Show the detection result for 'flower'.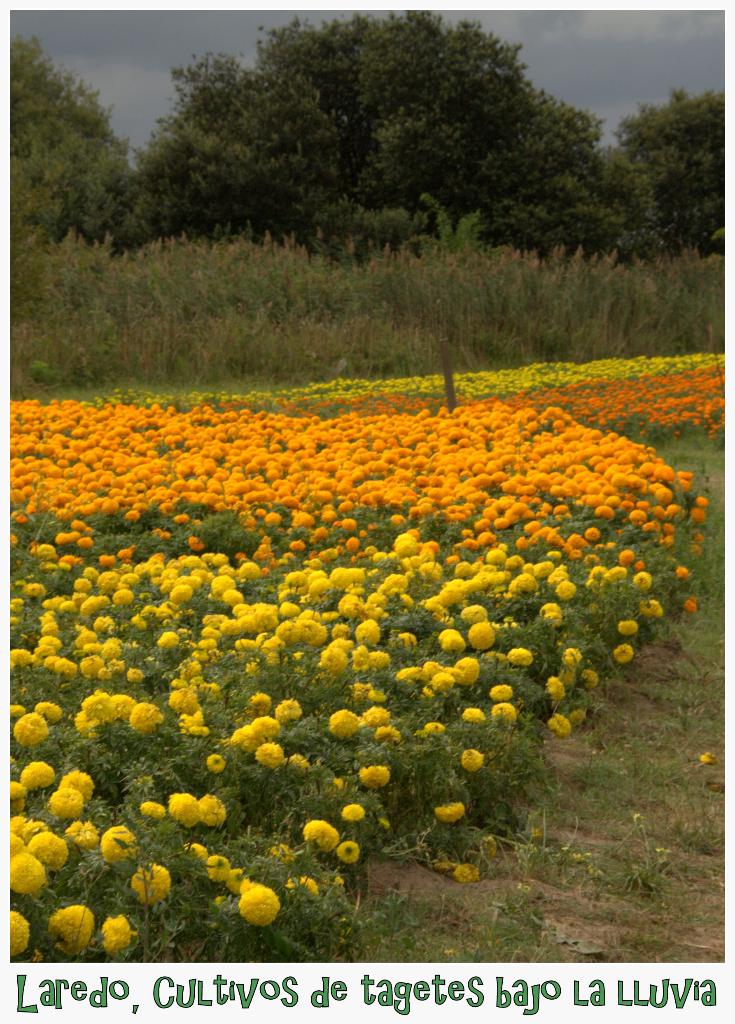
l=460, t=753, r=488, b=772.
